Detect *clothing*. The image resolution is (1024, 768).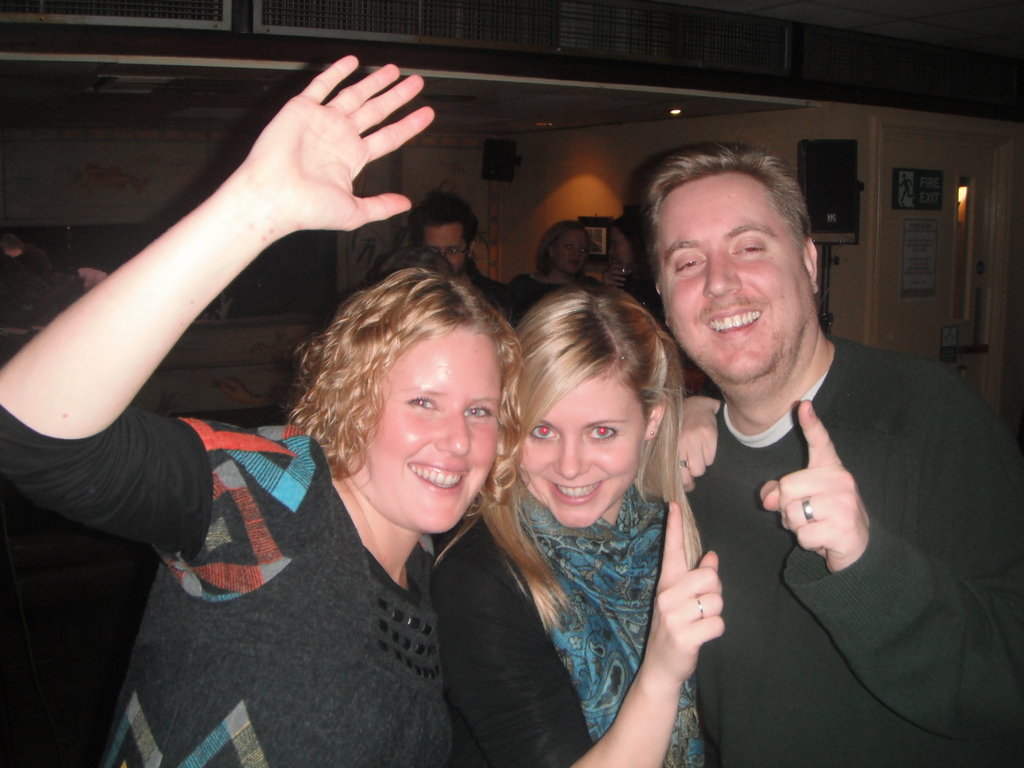
<bbox>465, 260, 514, 322</bbox>.
